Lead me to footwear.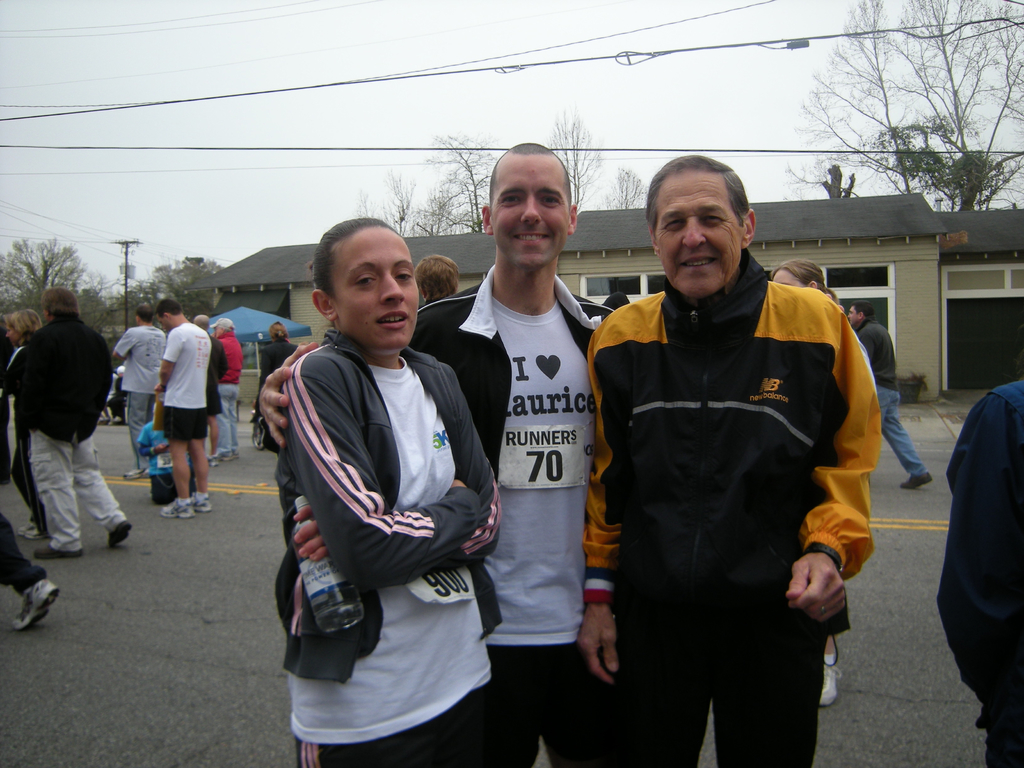
Lead to [x1=15, y1=523, x2=42, y2=535].
